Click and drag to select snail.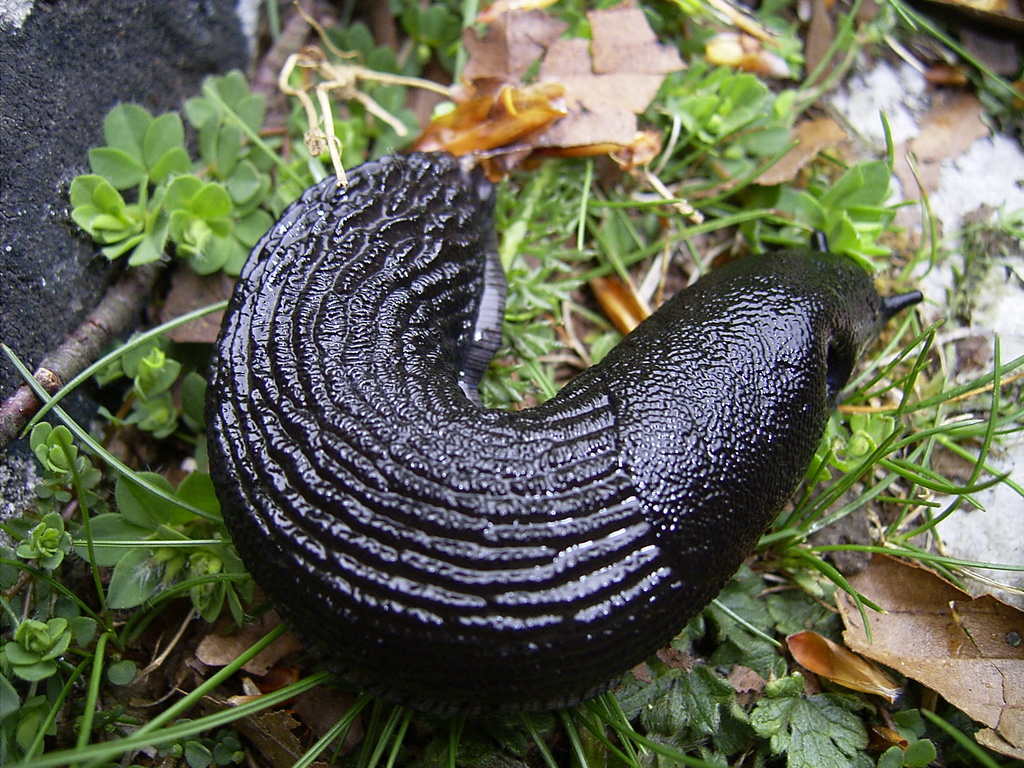
Selection: pyautogui.locateOnScreen(200, 148, 923, 724).
